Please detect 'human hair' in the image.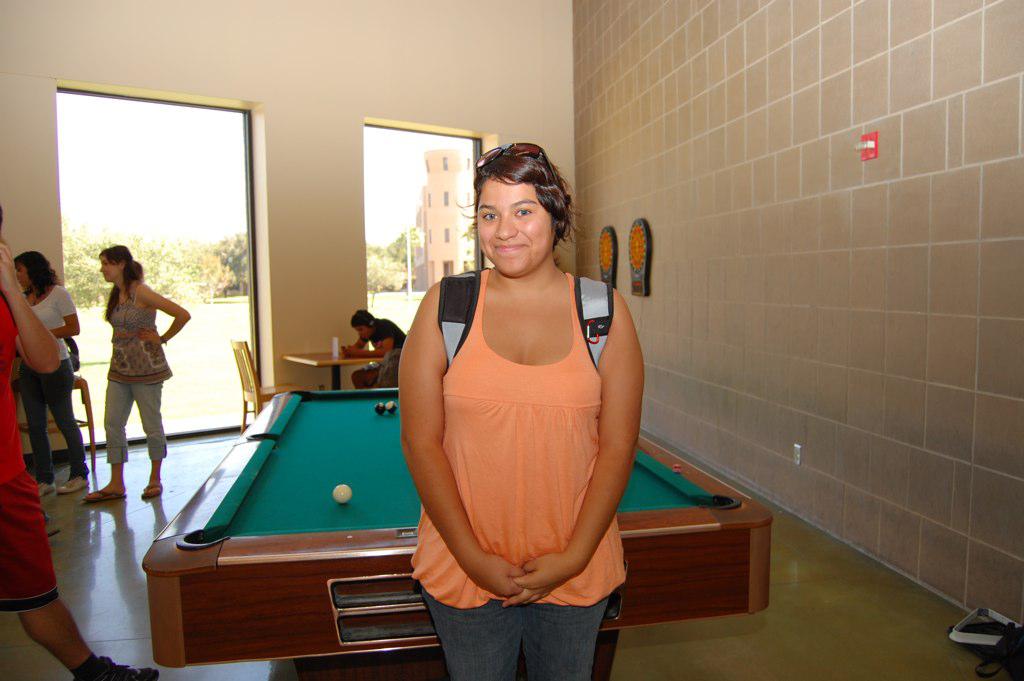
locate(349, 308, 376, 328).
